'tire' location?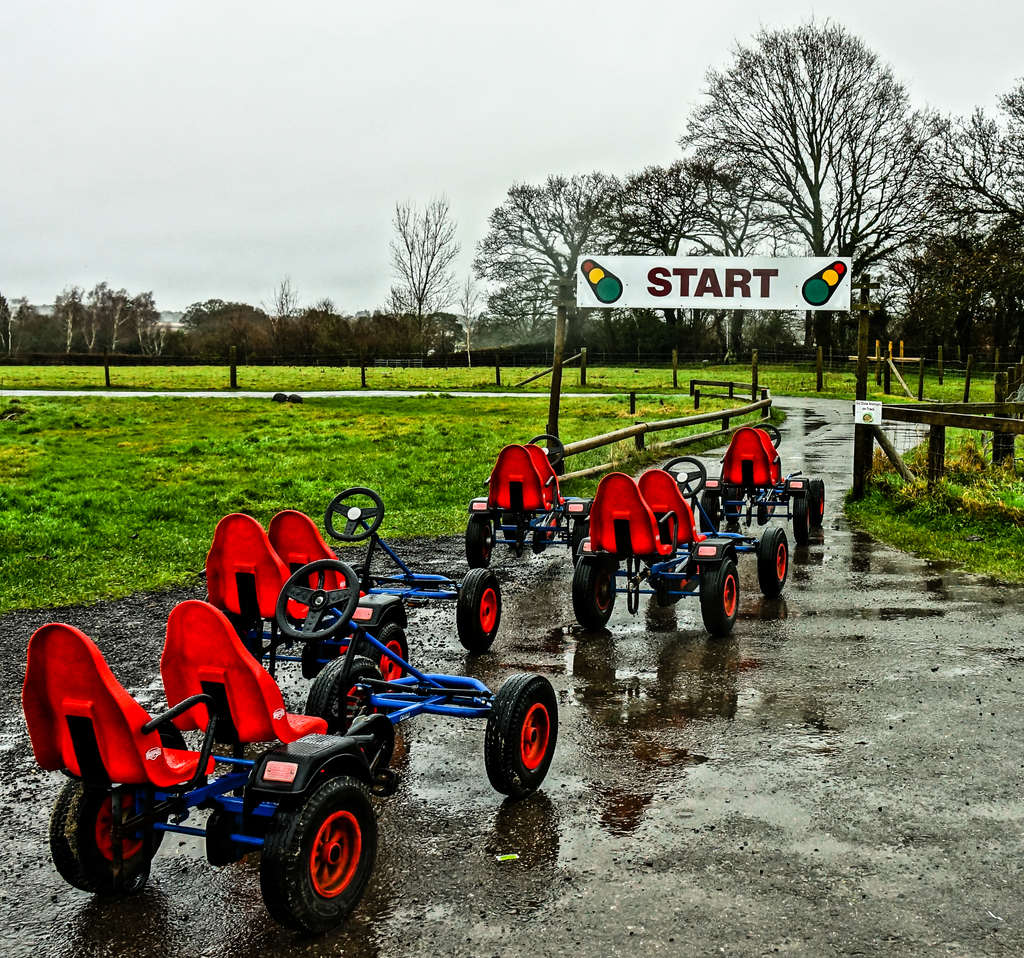
[x1=451, y1=566, x2=504, y2=650]
